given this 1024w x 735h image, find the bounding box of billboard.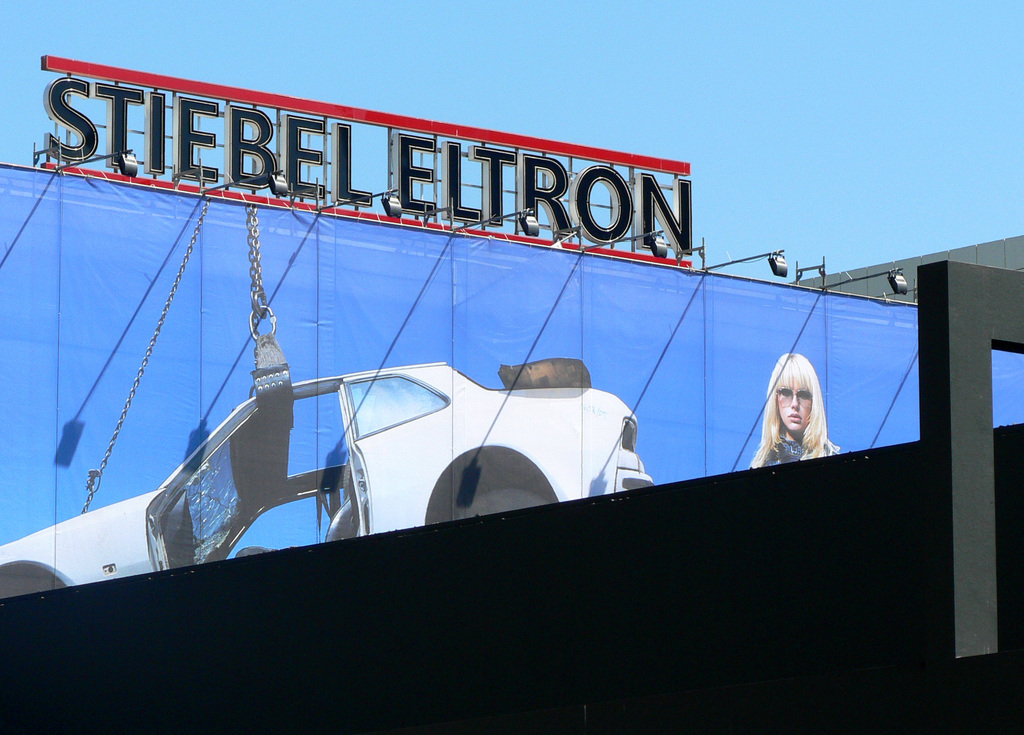
{"left": 0, "top": 169, "right": 1023, "bottom": 604}.
